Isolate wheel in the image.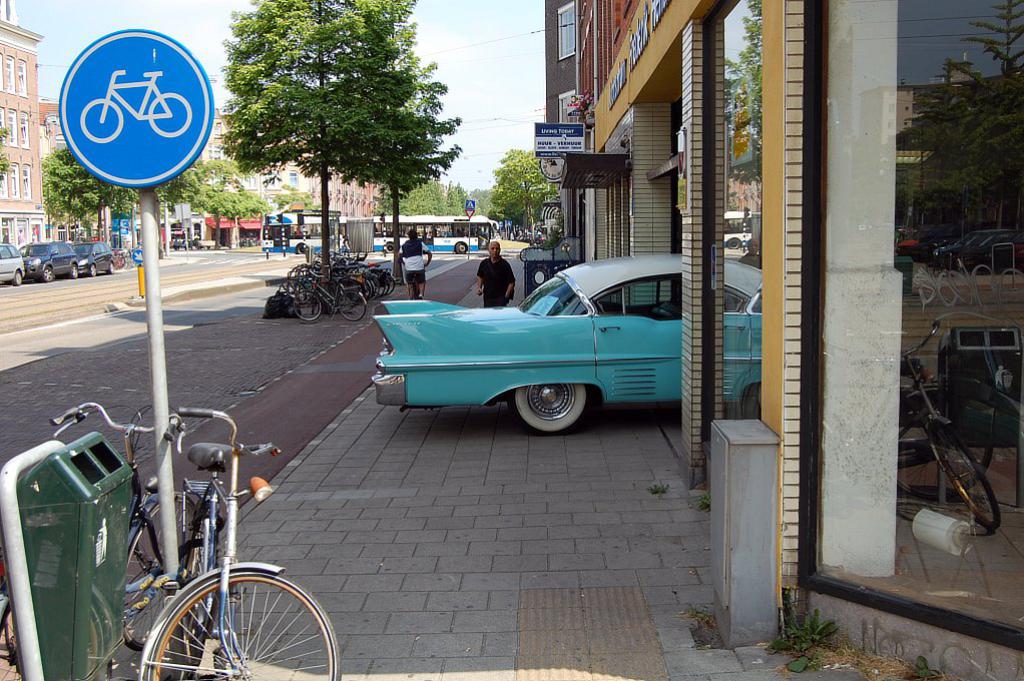
Isolated region: left=89, top=265, right=96, bottom=274.
